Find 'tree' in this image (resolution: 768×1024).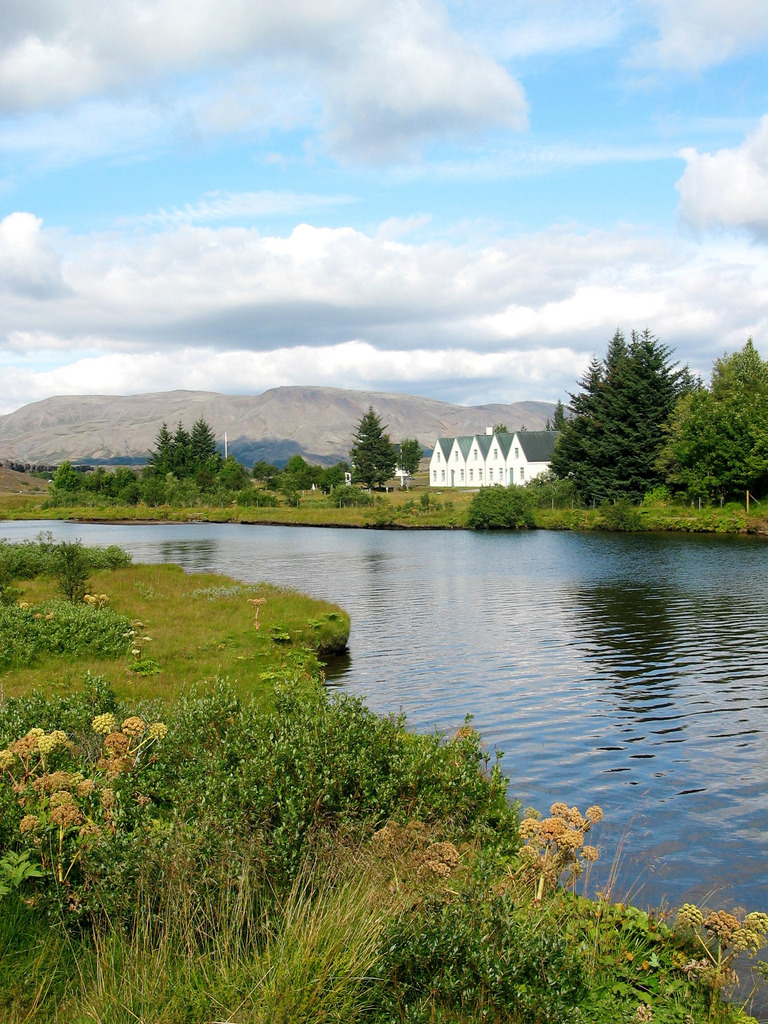
bbox(397, 436, 422, 468).
